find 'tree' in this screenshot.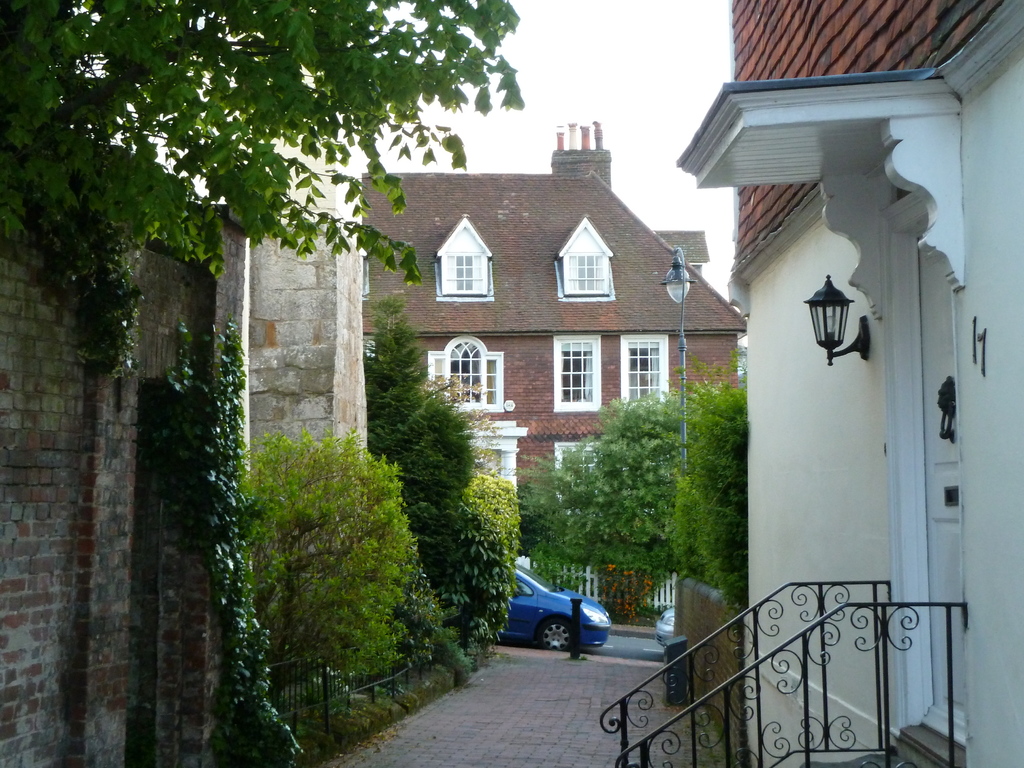
The bounding box for 'tree' is l=239, t=427, r=422, b=704.
